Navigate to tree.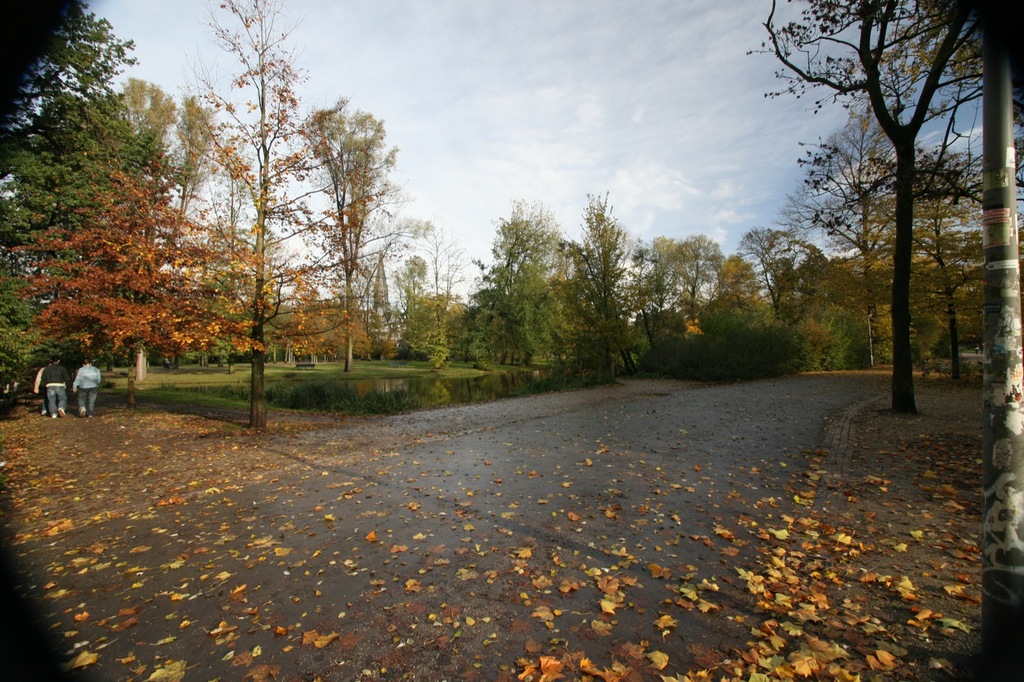
Navigation target: bbox=(155, 0, 406, 434).
